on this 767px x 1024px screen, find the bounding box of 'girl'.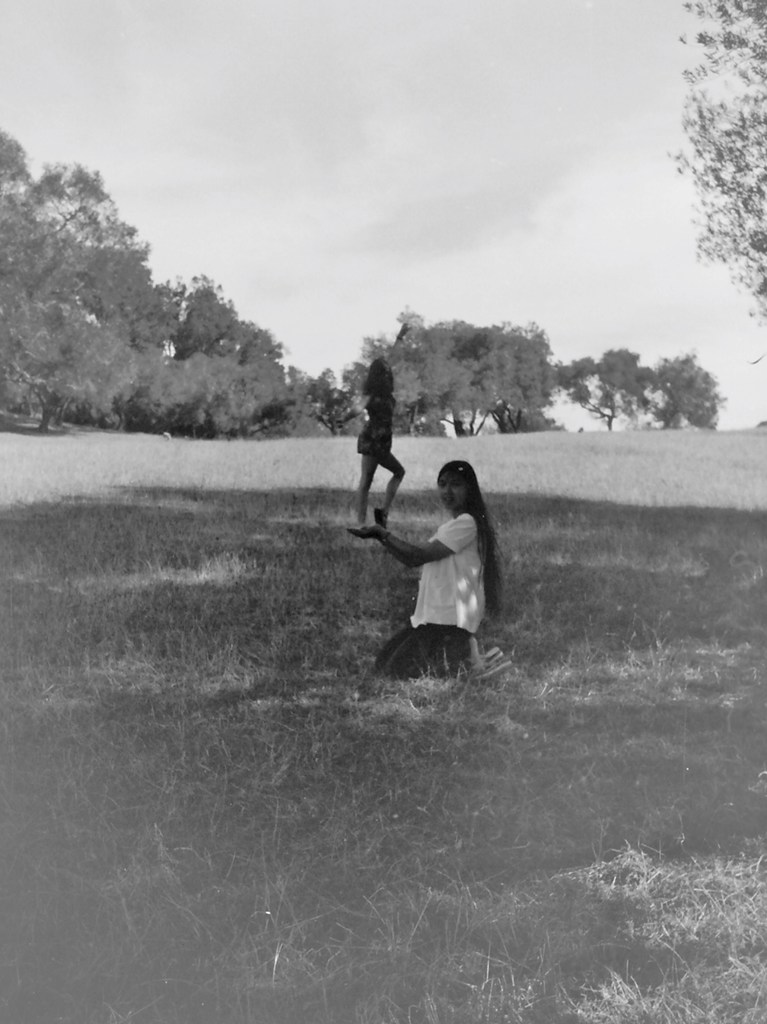
Bounding box: left=346, top=458, right=501, bottom=701.
